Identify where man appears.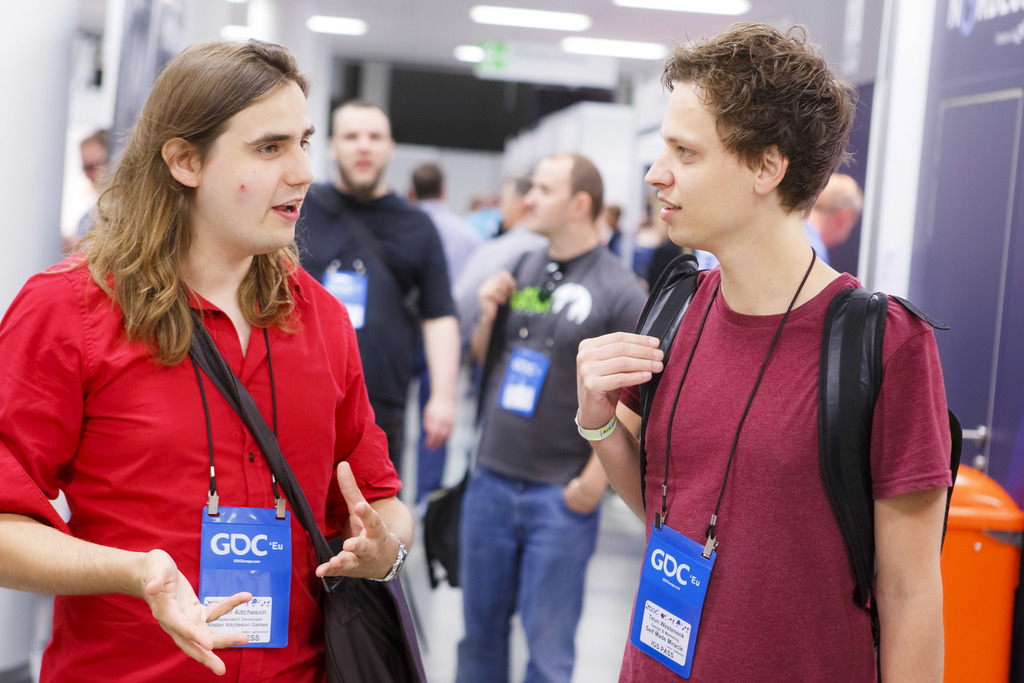
Appears at select_region(560, 33, 964, 673).
